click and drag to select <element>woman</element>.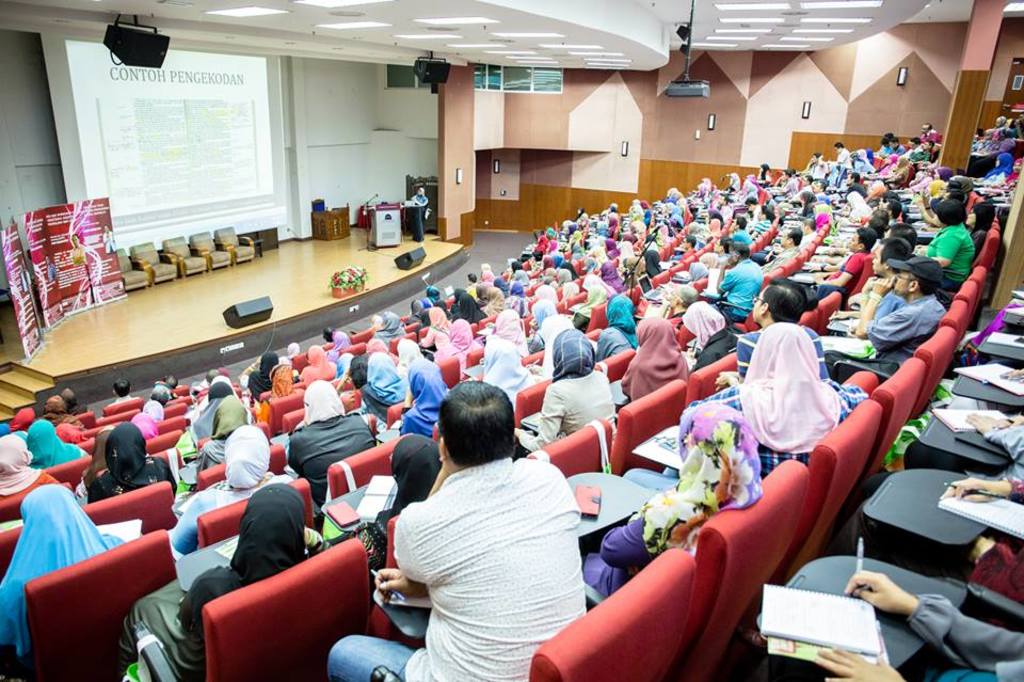
Selection: 0,432,66,521.
